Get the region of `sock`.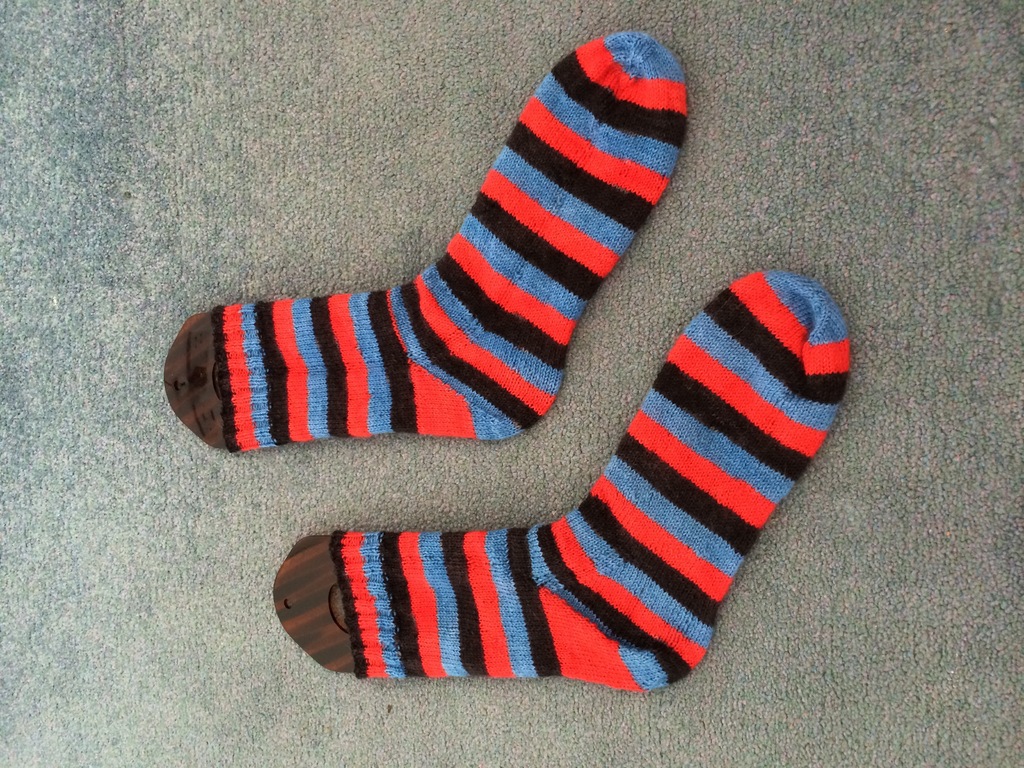
<box>212,32,689,451</box>.
